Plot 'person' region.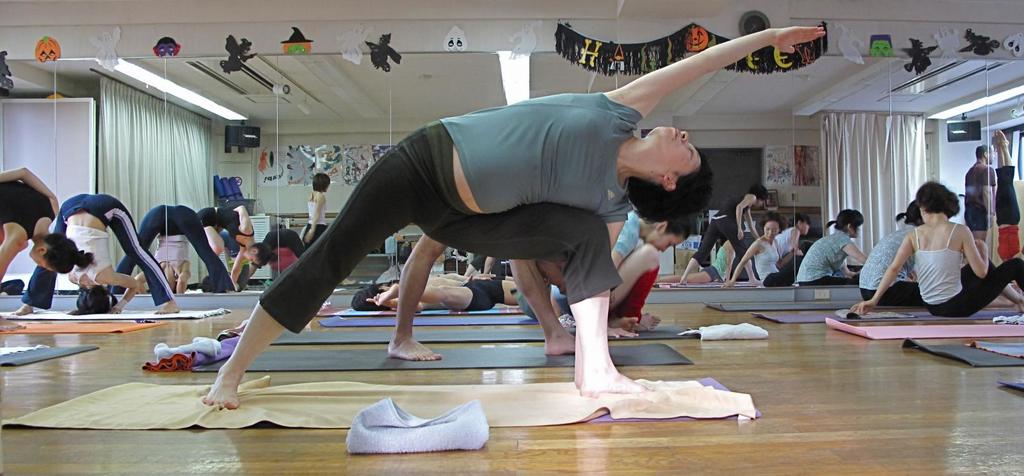
Plotted at region(544, 201, 687, 337).
